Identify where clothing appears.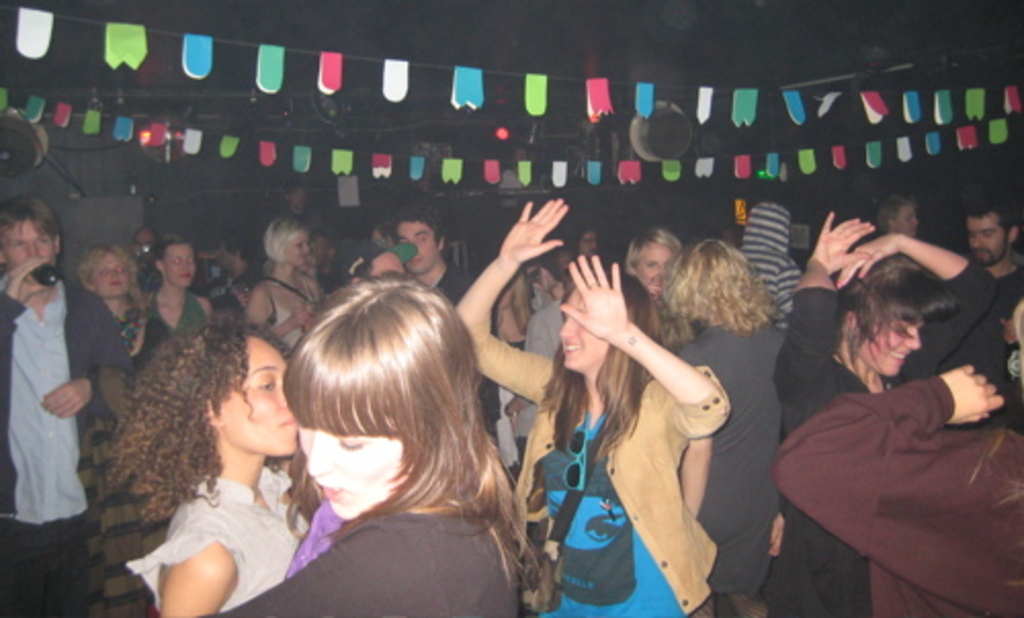
Appears at [left=215, top=514, right=520, bottom=616].
